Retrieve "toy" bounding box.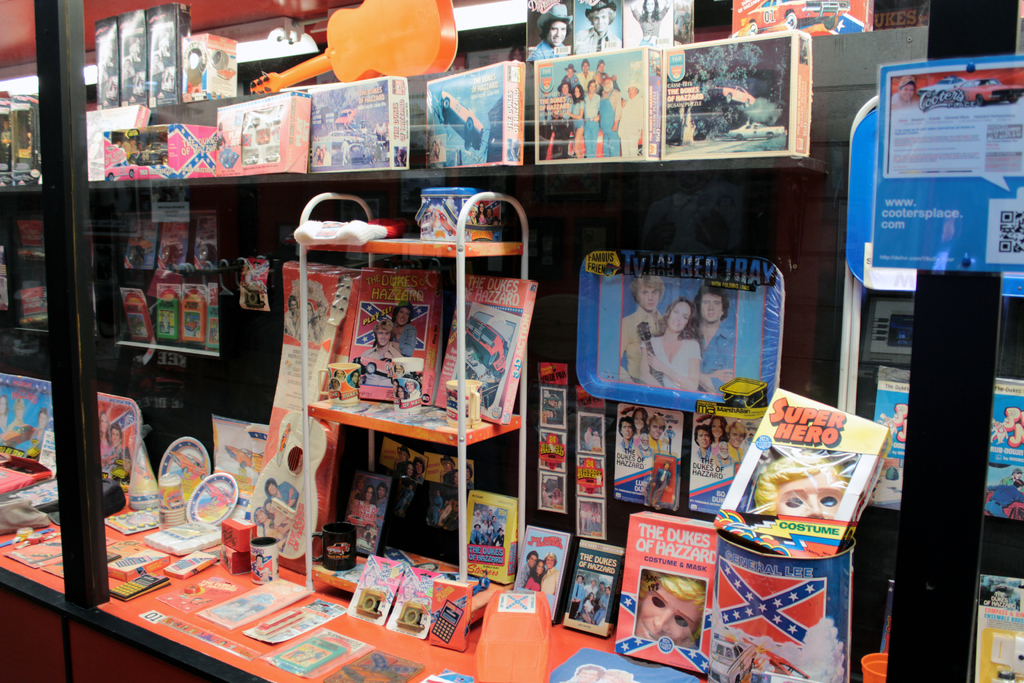
Bounding box: [397,143,408,168].
